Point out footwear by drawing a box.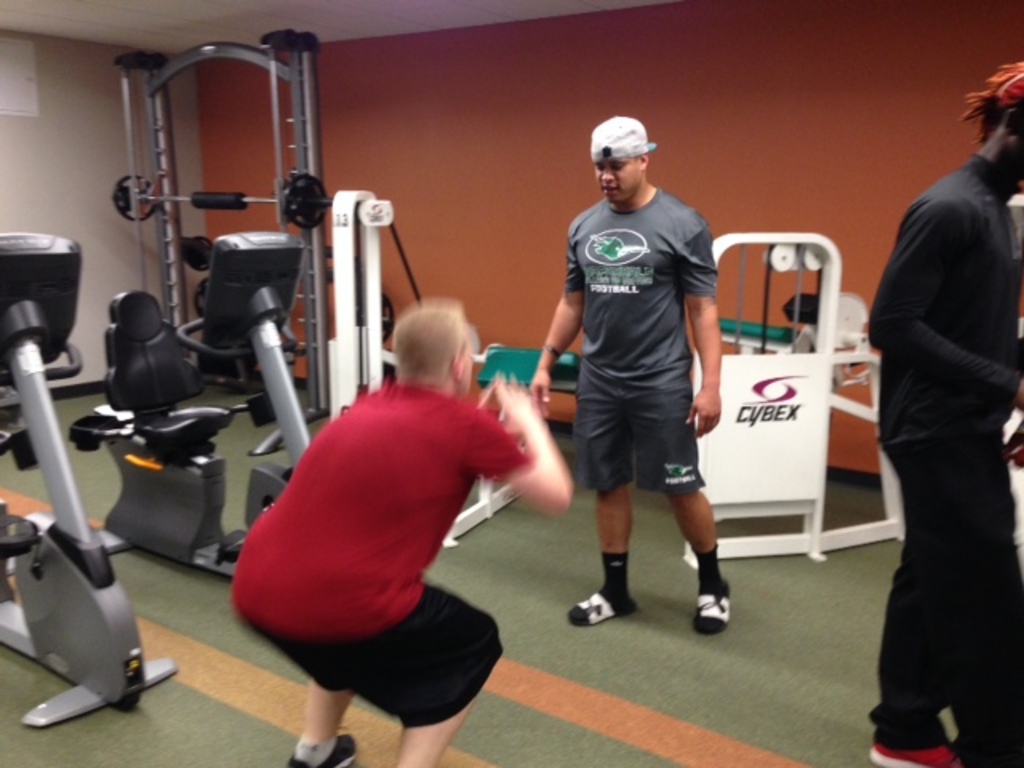
565:590:637:627.
